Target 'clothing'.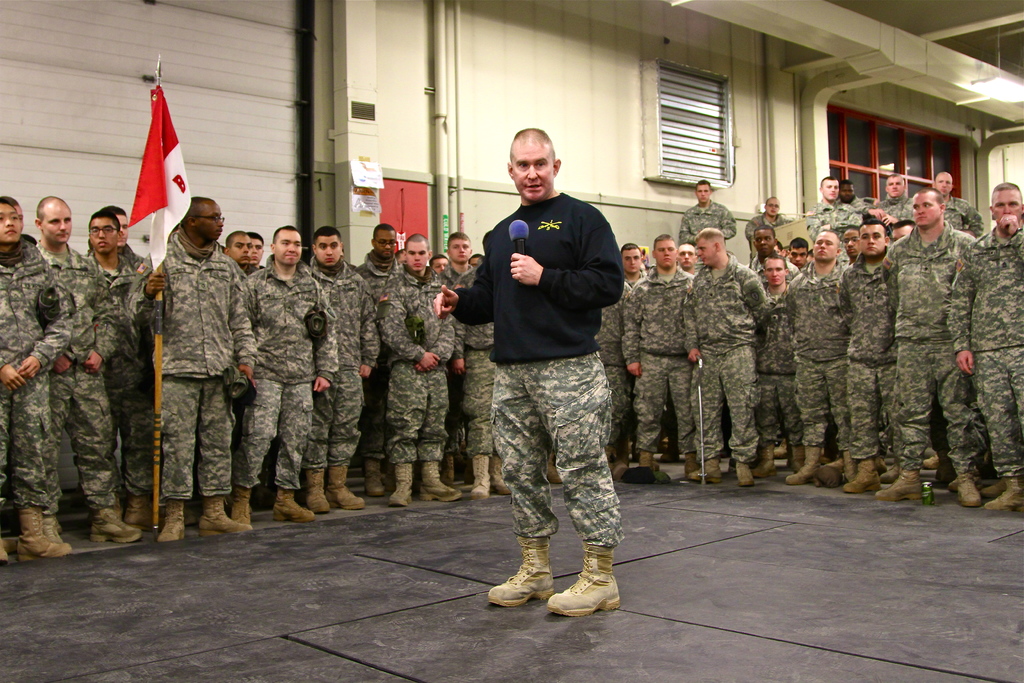
Target region: detection(860, 197, 919, 220).
